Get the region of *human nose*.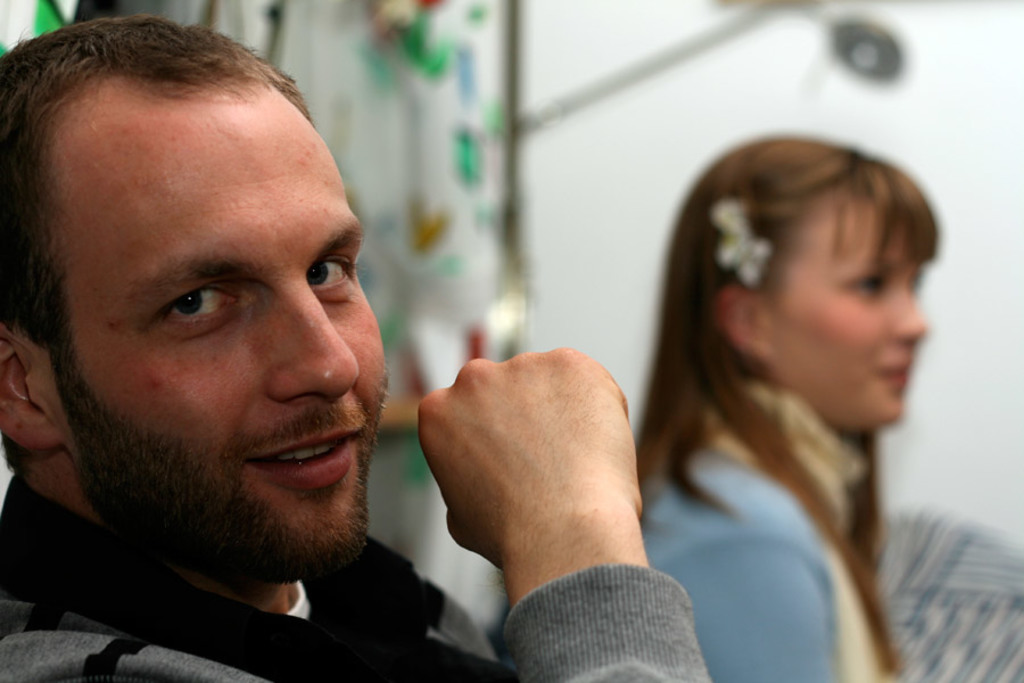
273, 278, 363, 404.
